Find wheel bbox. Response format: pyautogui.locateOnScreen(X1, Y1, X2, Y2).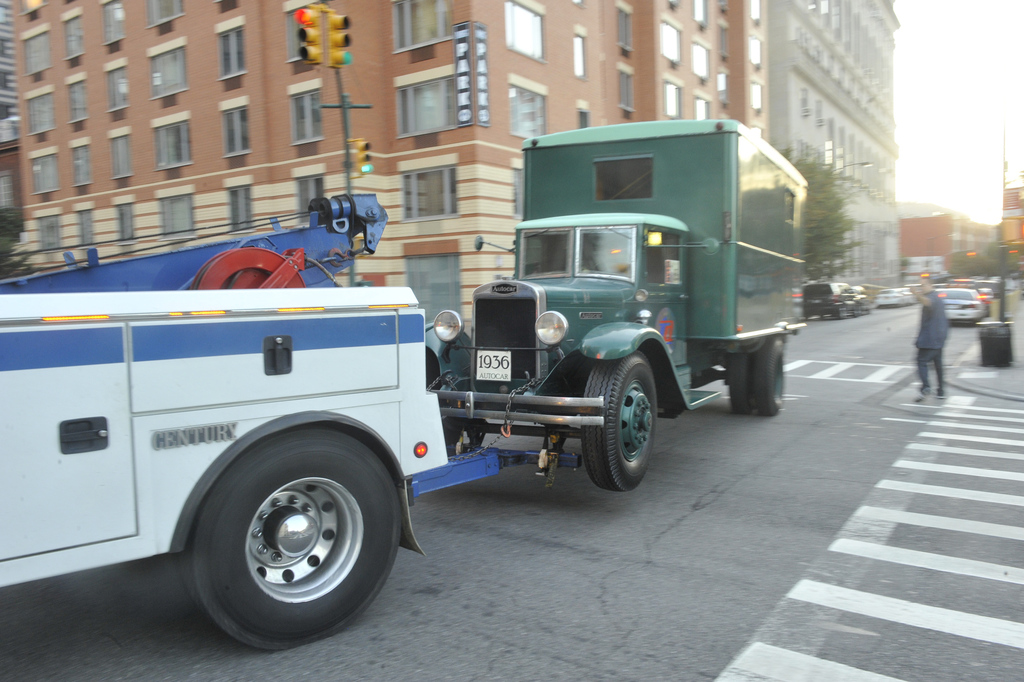
pyautogui.locateOnScreen(580, 351, 657, 490).
